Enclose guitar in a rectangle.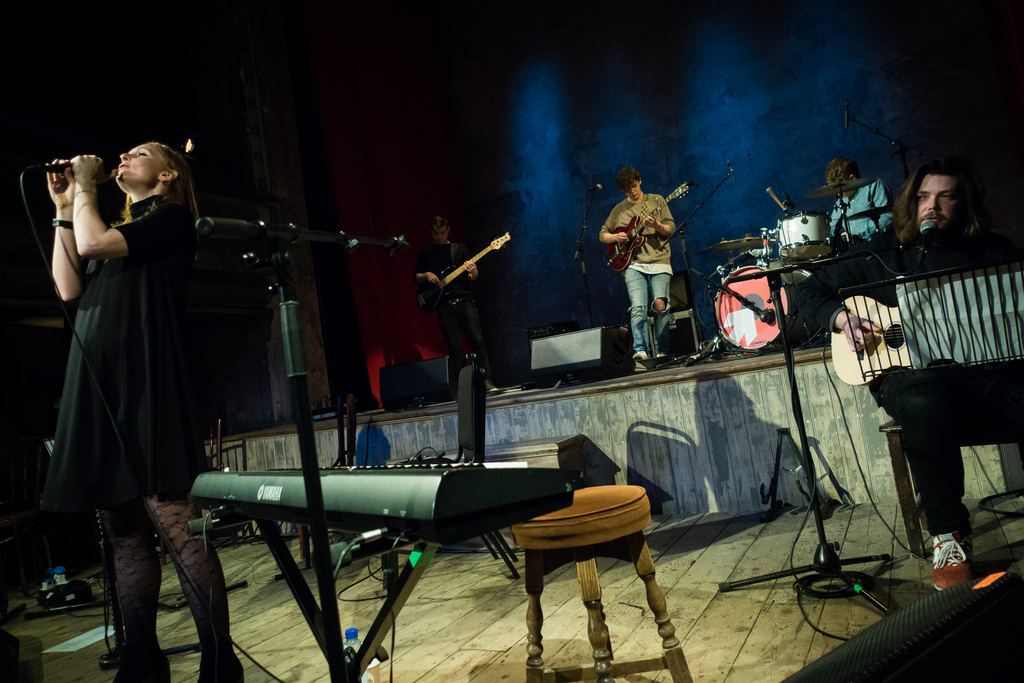
[830,289,913,386].
